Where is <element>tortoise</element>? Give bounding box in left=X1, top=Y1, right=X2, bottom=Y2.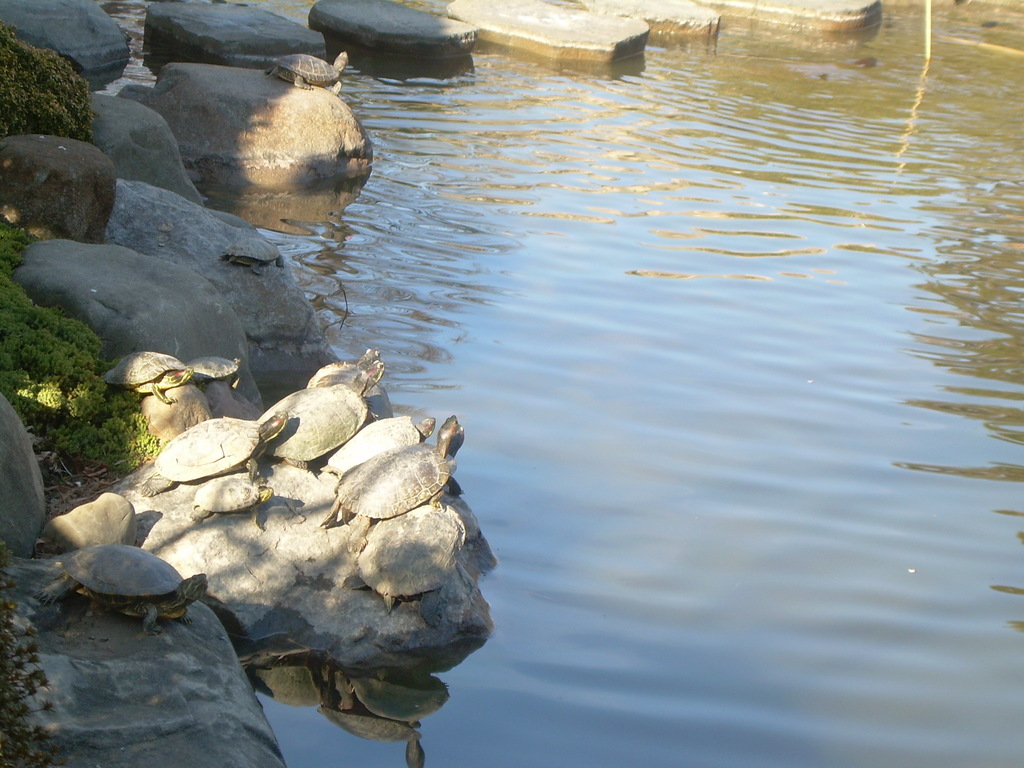
left=191, top=355, right=237, bottom=385.
